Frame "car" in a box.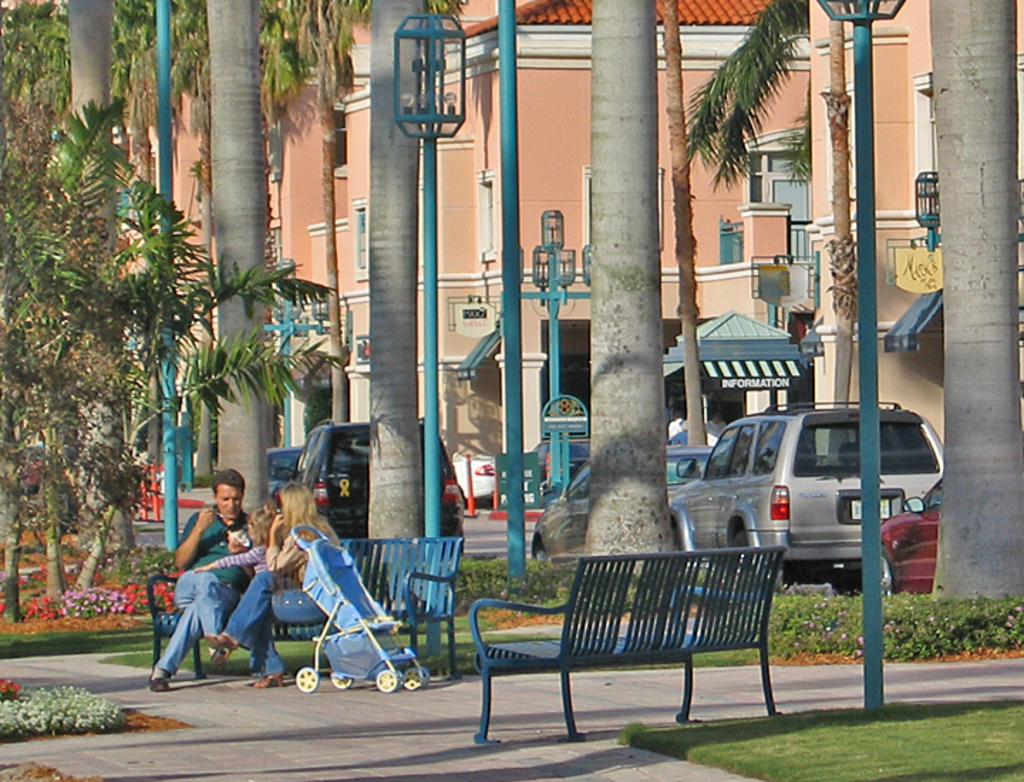
[299, 415, 468, 559].
